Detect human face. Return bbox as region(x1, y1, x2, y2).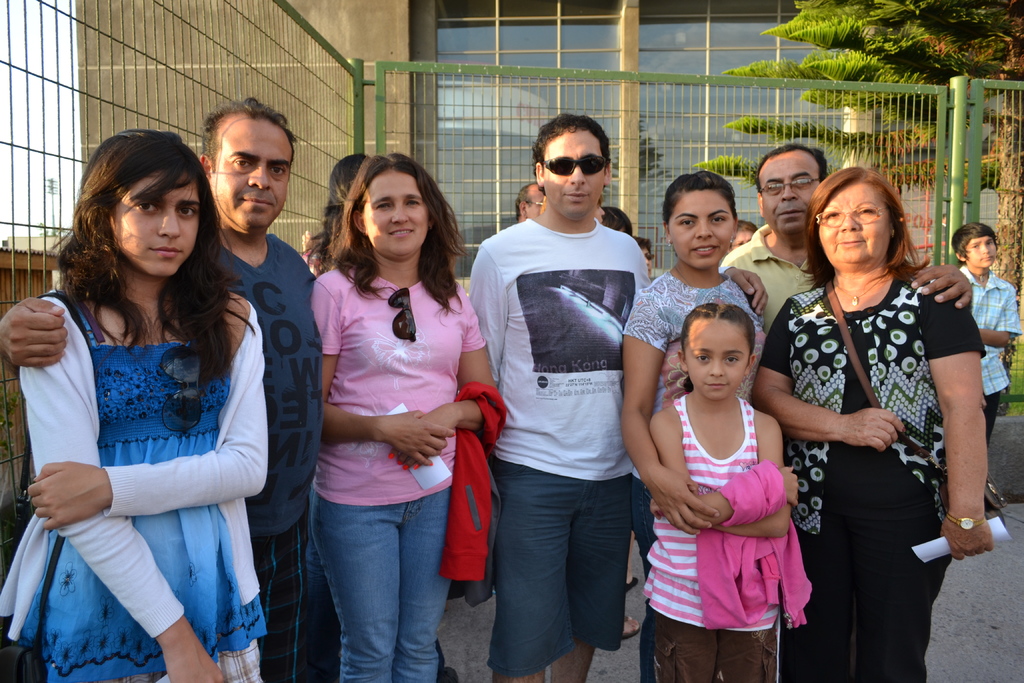
region(967, 236, 998, 269).
